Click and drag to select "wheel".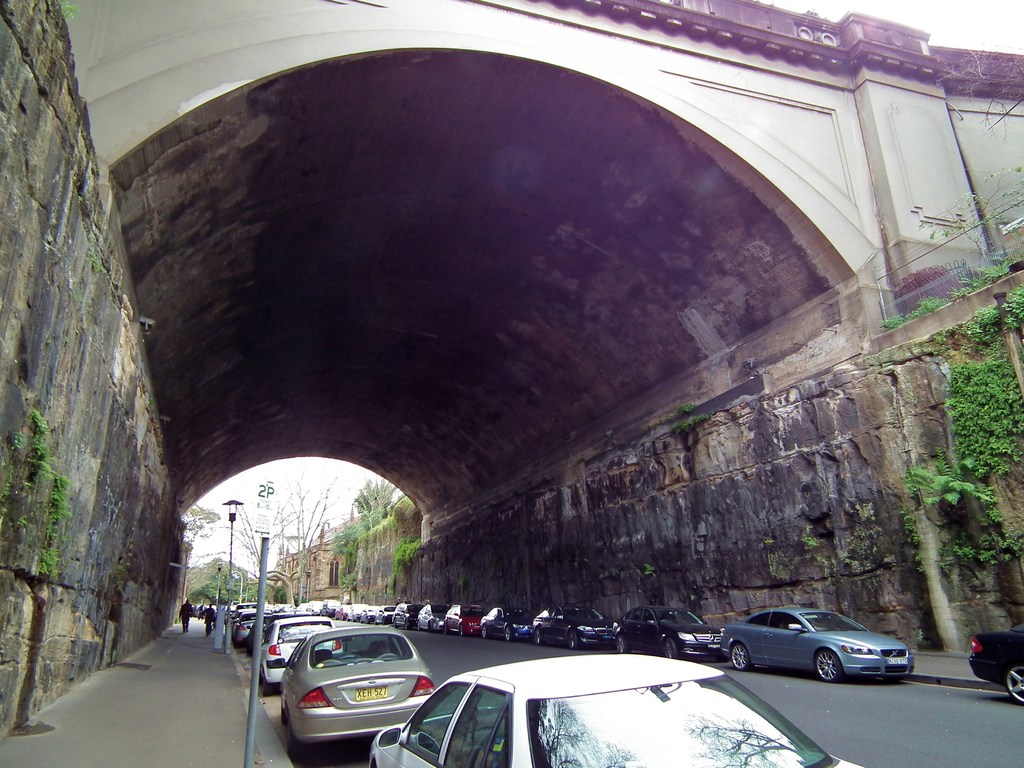
Selection: Rect(482, 625, 490, 640).
